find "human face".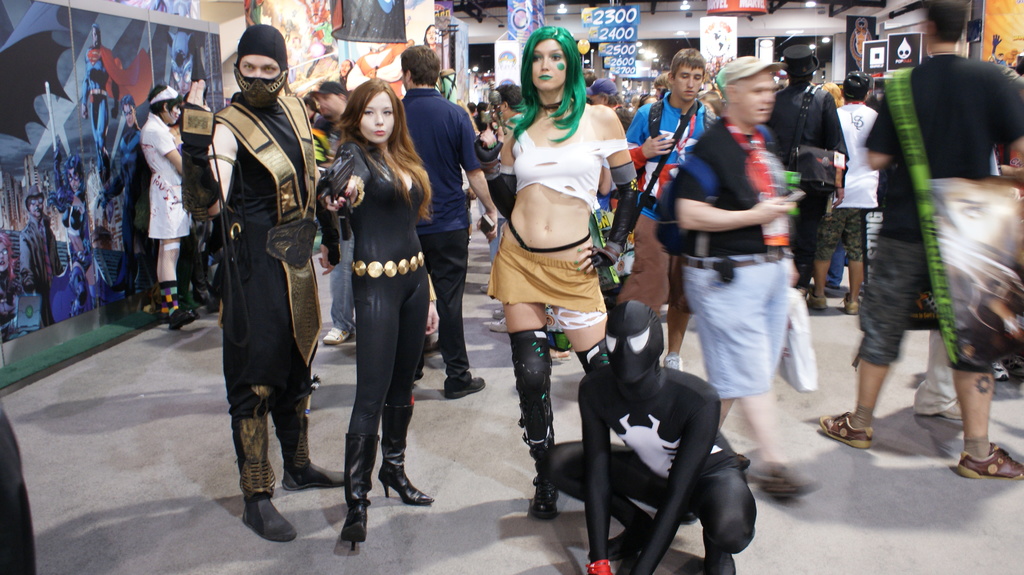
[x1=735, y1=72, x2=776, y2=125].
